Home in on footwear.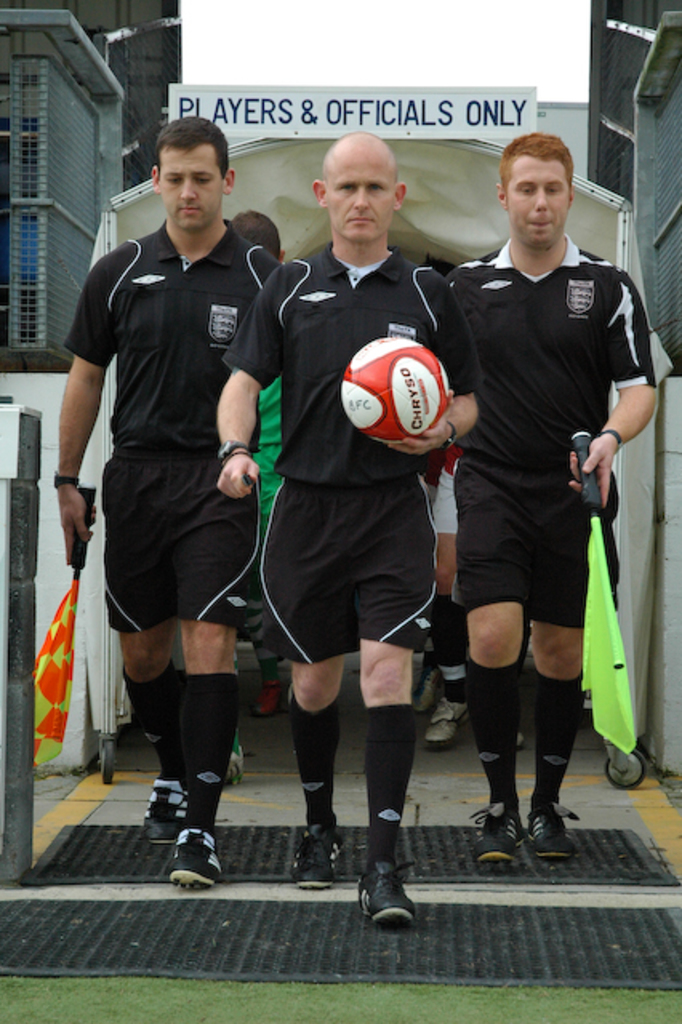
Homed in at left=166, top=822, right=221, bottom=896.
